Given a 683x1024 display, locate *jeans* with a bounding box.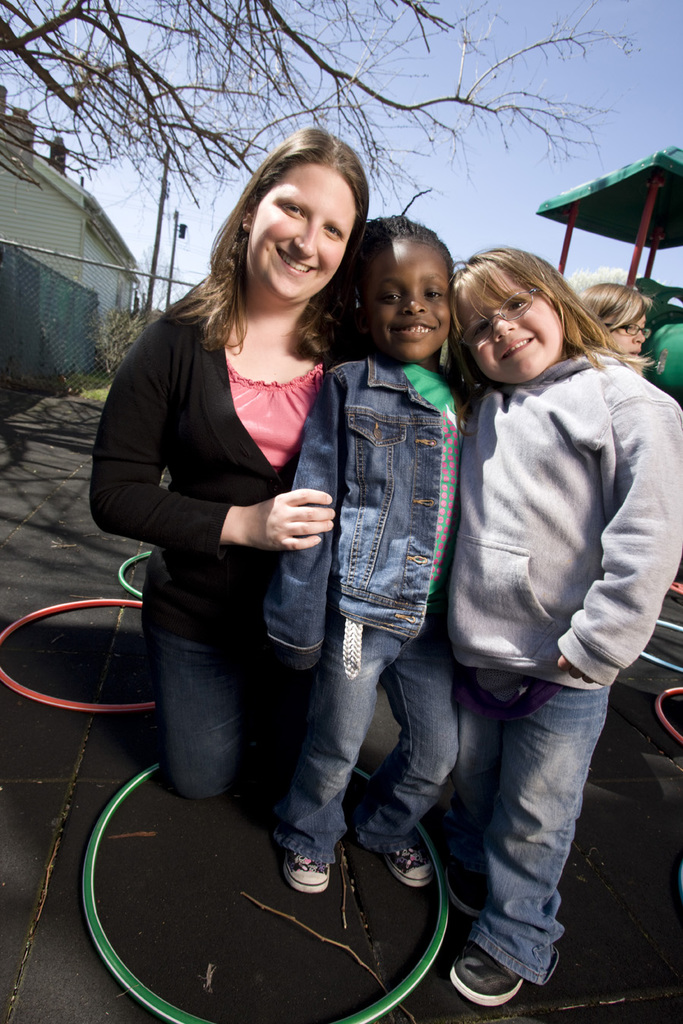
Located: [245,507,469,924].
